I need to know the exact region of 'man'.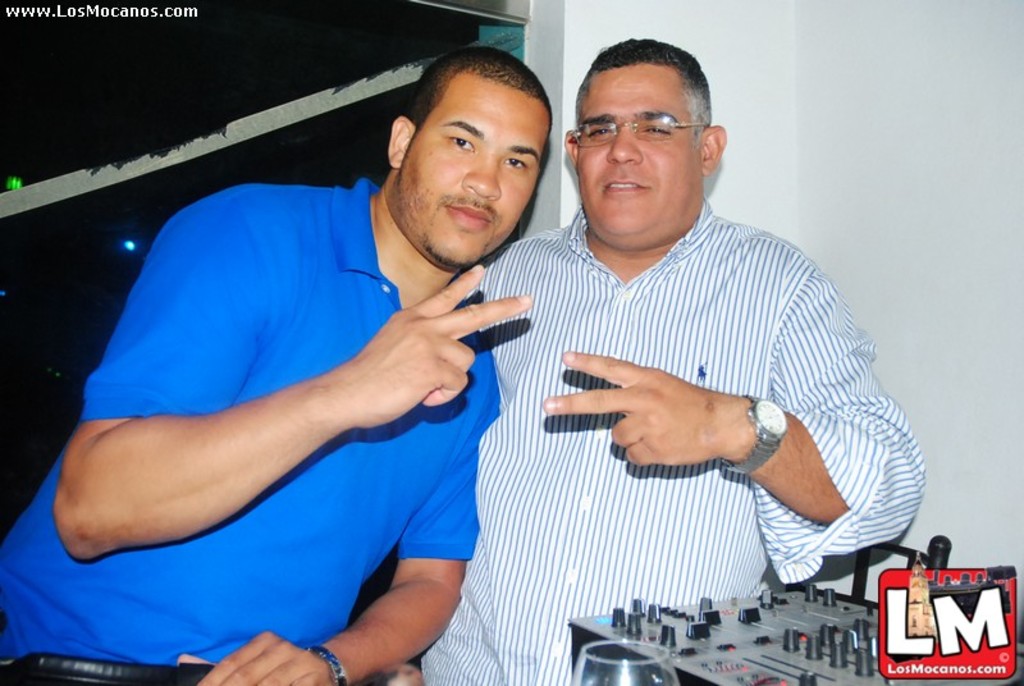
Region: 0:37:556:685.
